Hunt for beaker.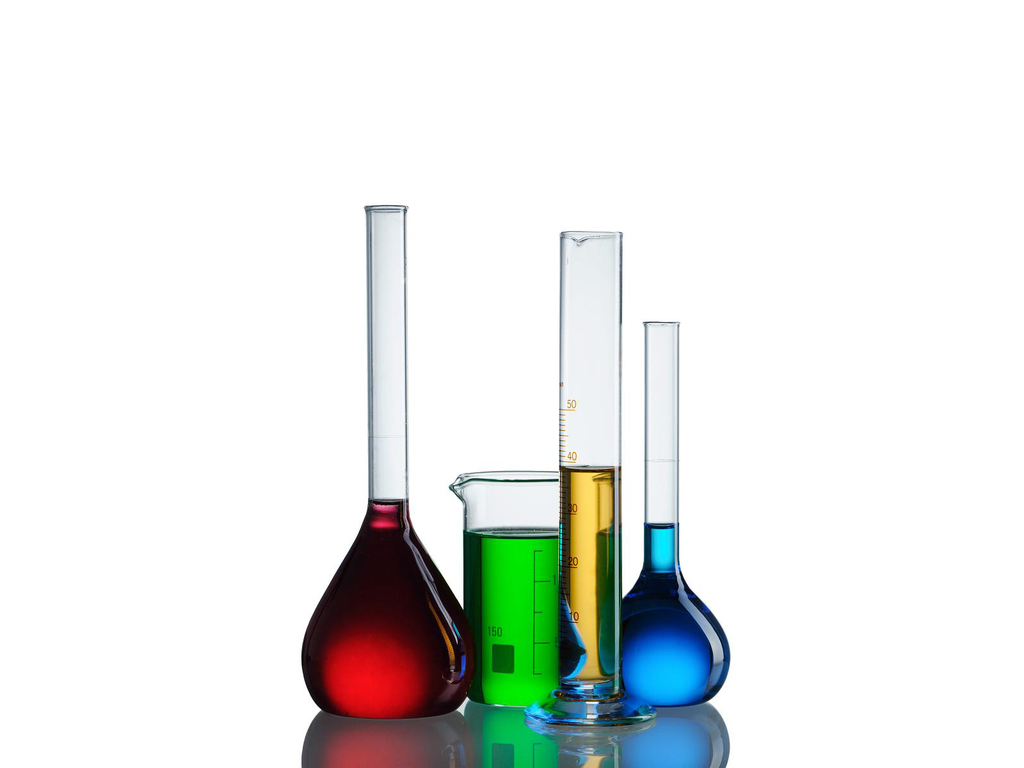
Hunted down at 614, 321, 732, 708.
